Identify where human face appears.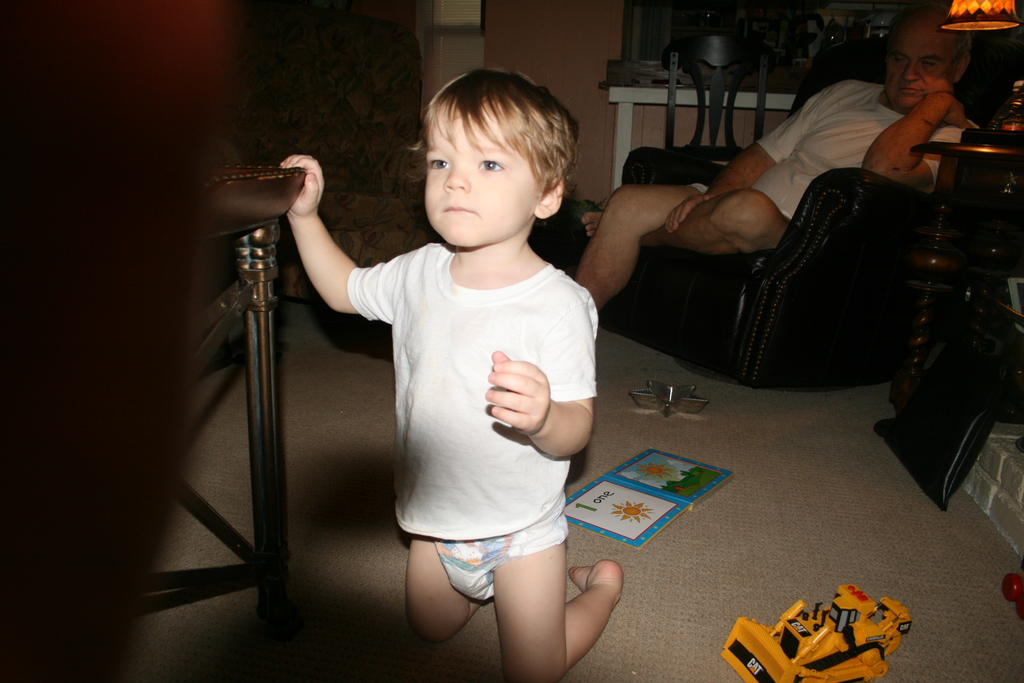
Appears at (883, 23, 956, 112).
